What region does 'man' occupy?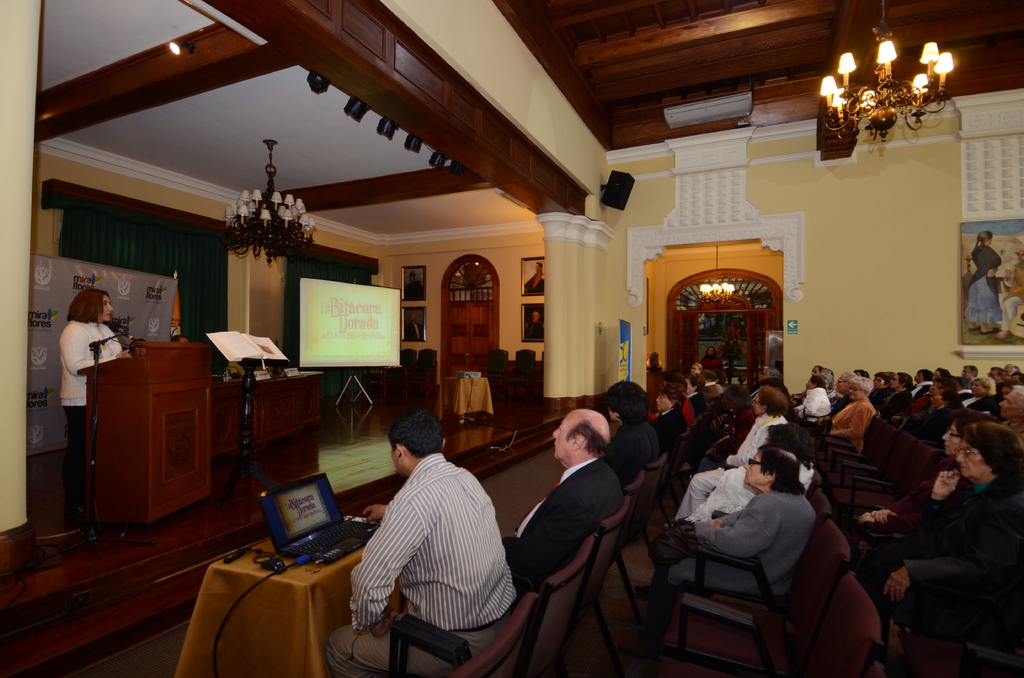
986,364,1002,383.
